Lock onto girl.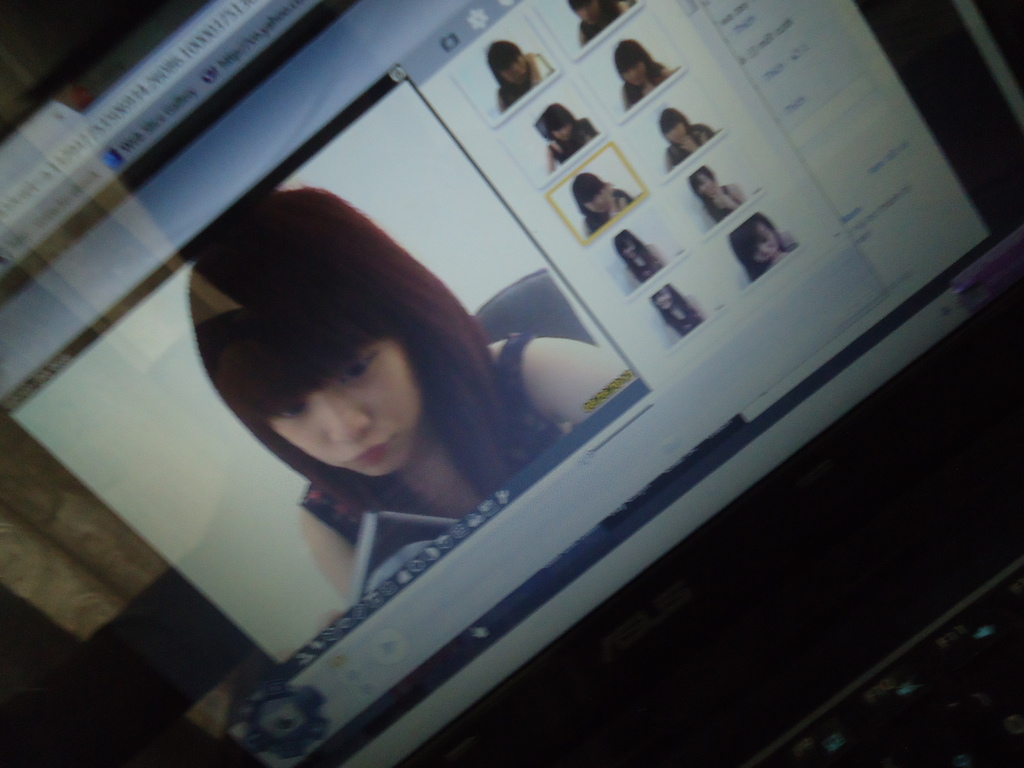
Locked: (488, 39, 556, 110).
